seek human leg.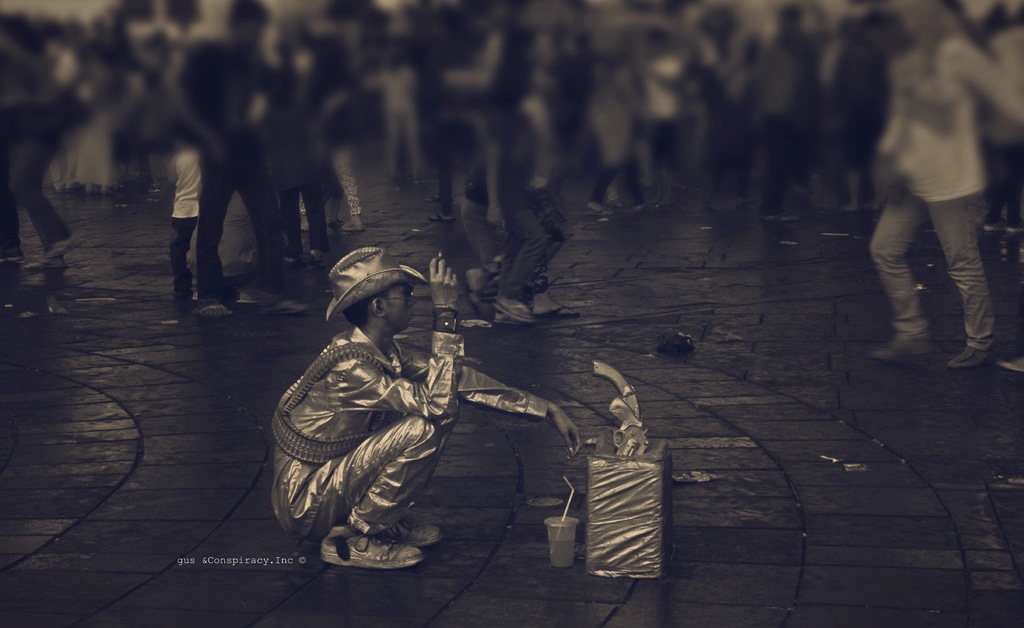
box(489, 196, 556, 315).
